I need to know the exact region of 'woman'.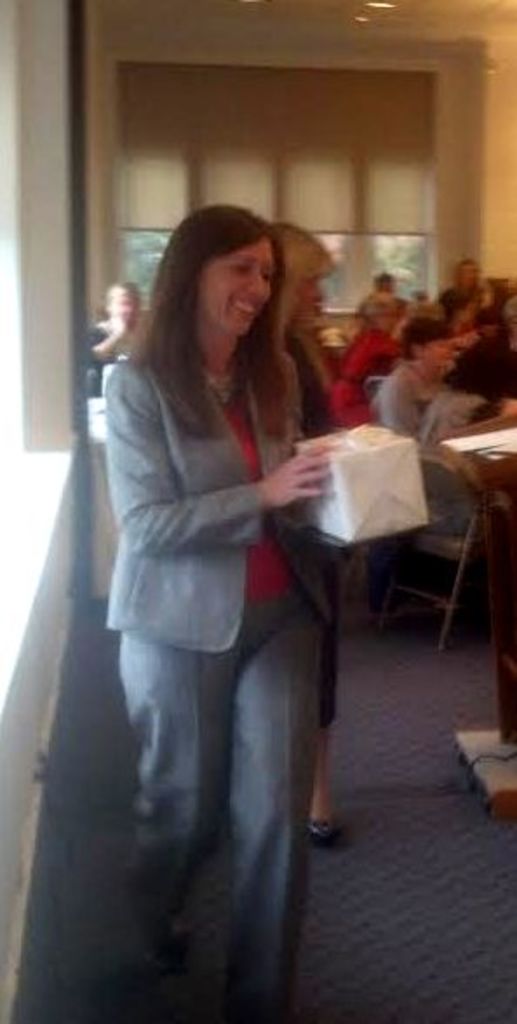
Region: {"left": 106, "top": 205, "right": 359, "bottom": 1015}.
